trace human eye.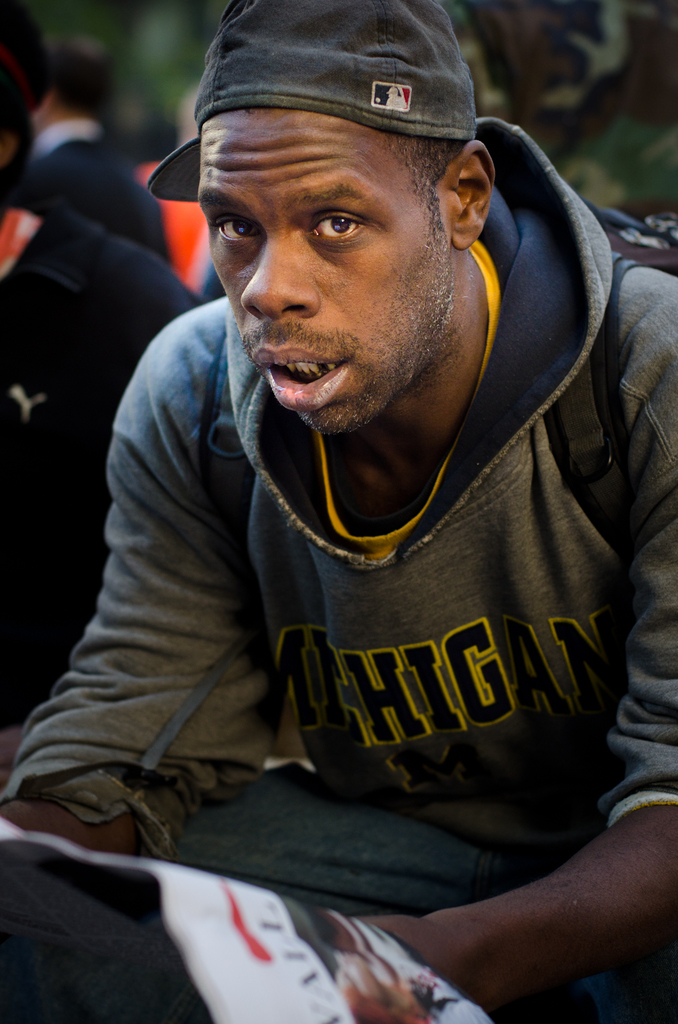
Traced to <bbox>296, 200, 390, 252</bbox>.
